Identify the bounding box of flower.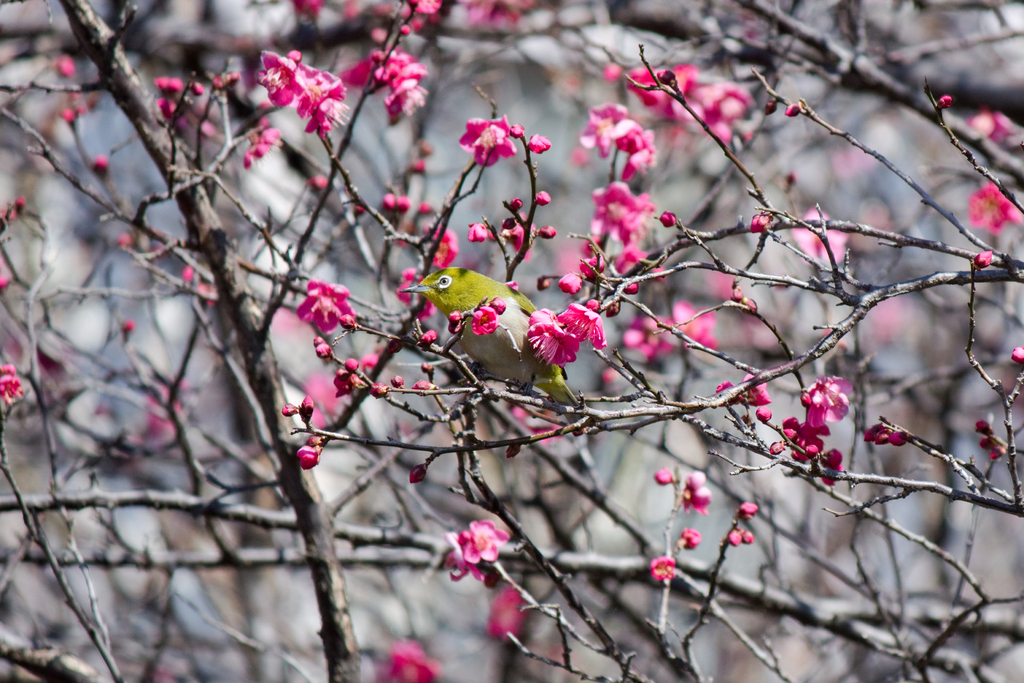
531/289/611/378.
